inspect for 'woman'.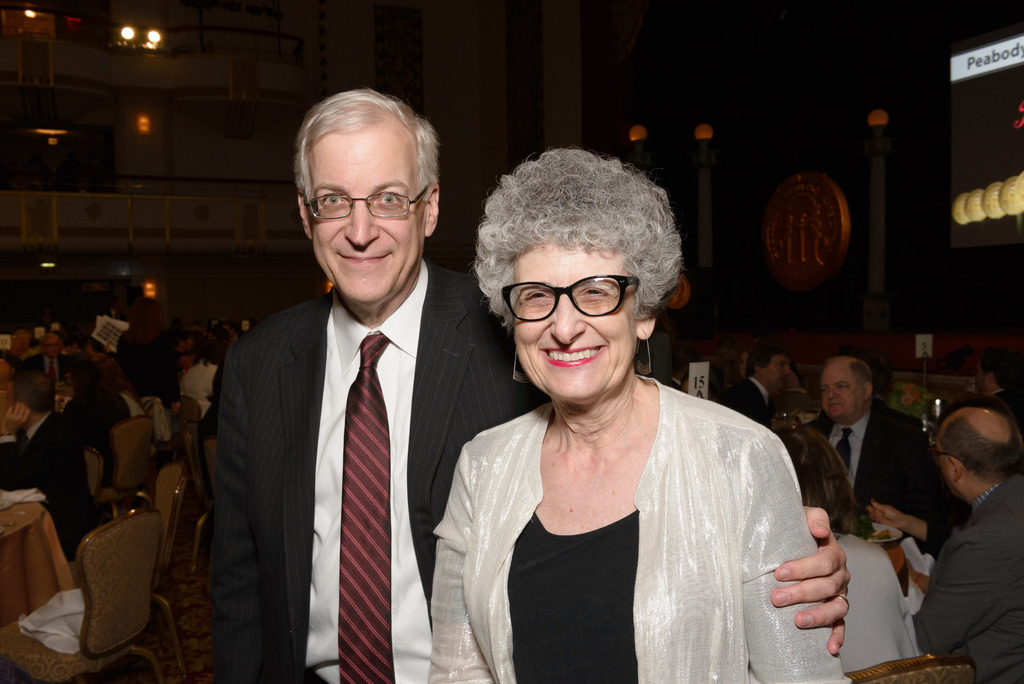
Inspection: Rect(787, 430, 929, 675).
